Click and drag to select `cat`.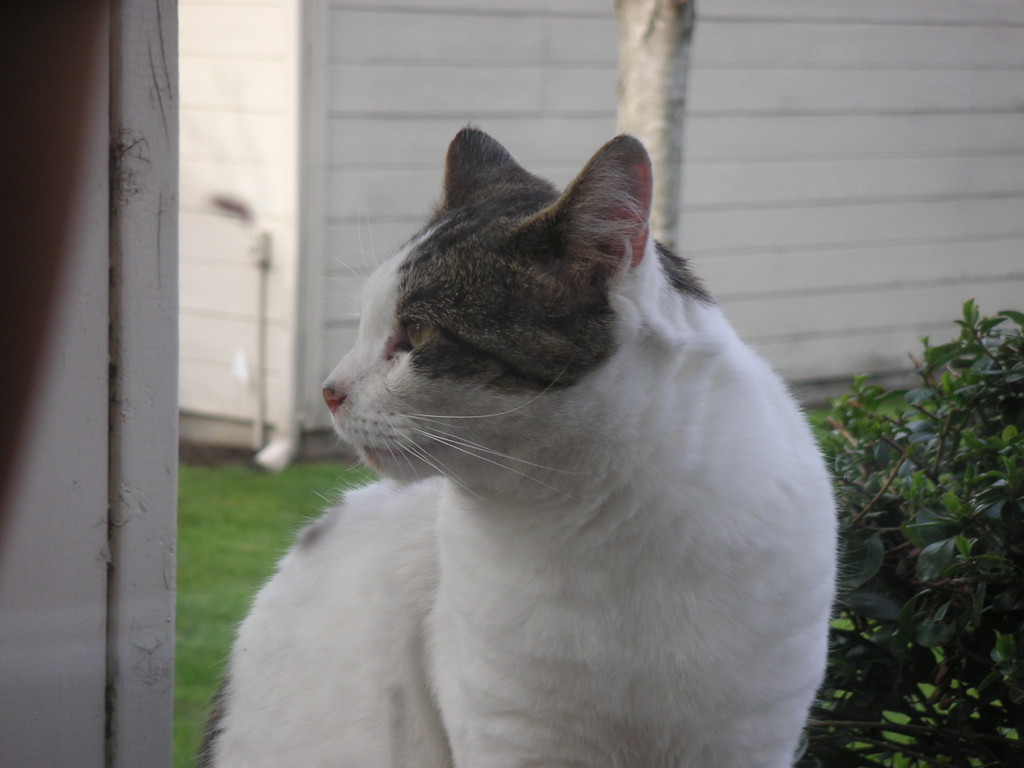
Selection: (left=192, top=127, right=840, bottom=767).
